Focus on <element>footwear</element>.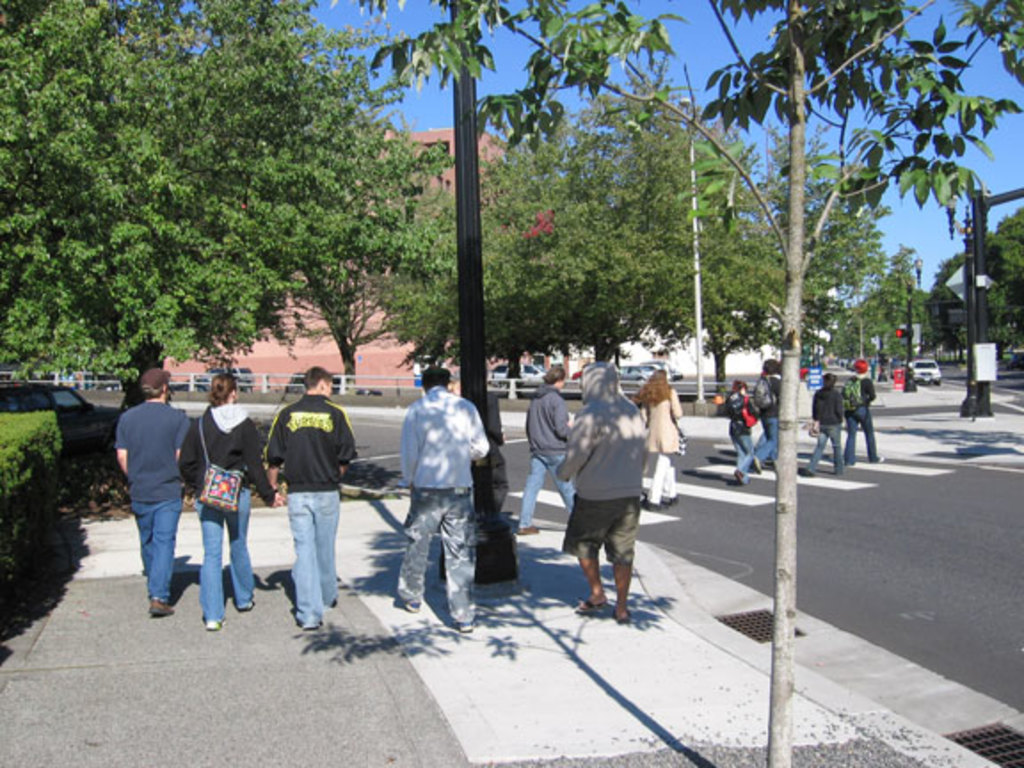
Focused at rect(612, 610, 631, 624).
